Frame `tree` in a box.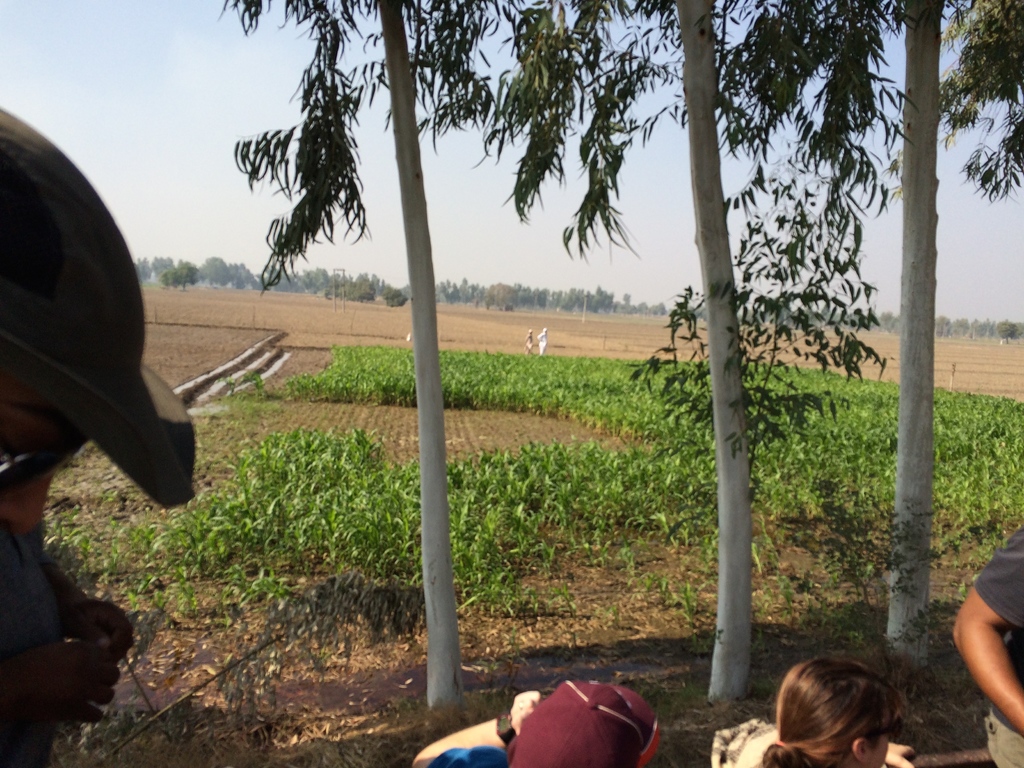
(x1=371, y1=275, x2=388, y2=297).
